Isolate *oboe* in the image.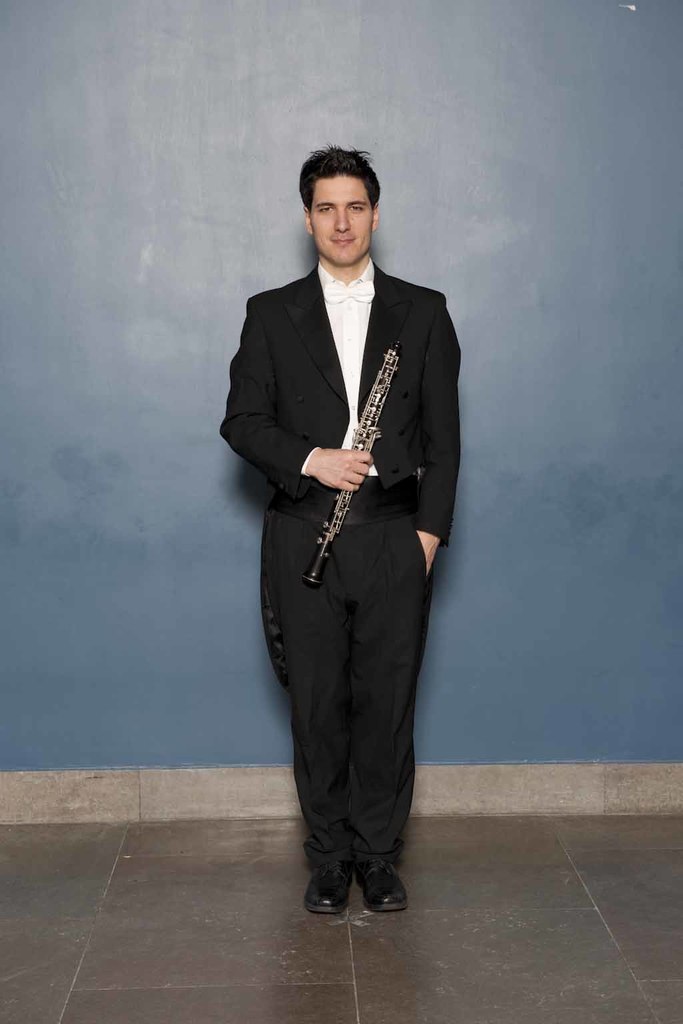
Isolated region: 299 340 406 579.
